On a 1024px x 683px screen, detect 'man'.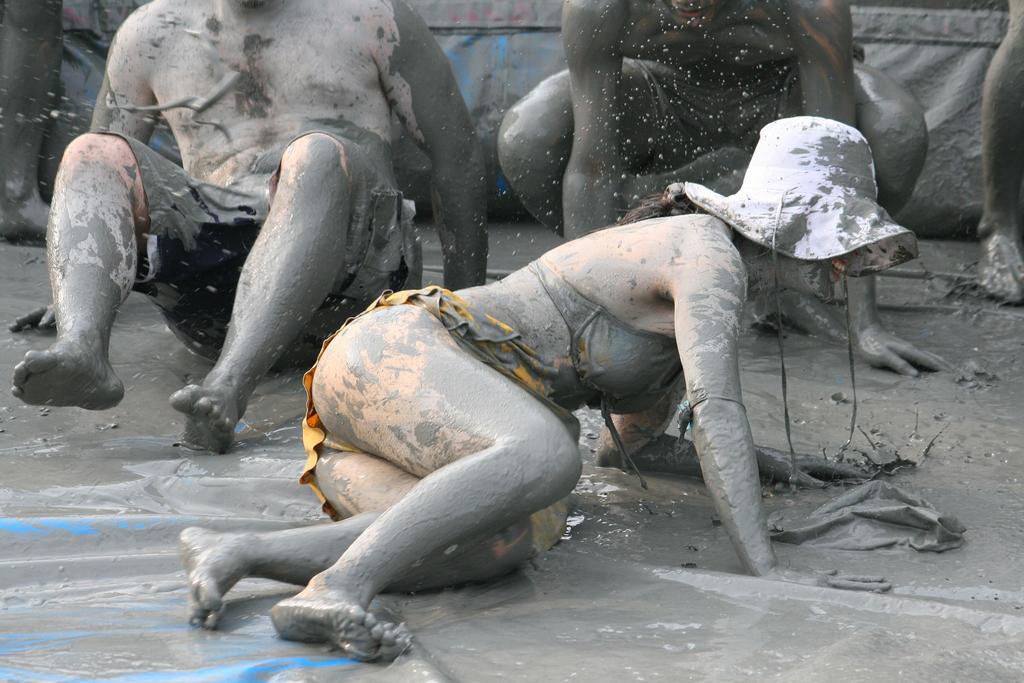
crop(5, 0, 496, 445).
